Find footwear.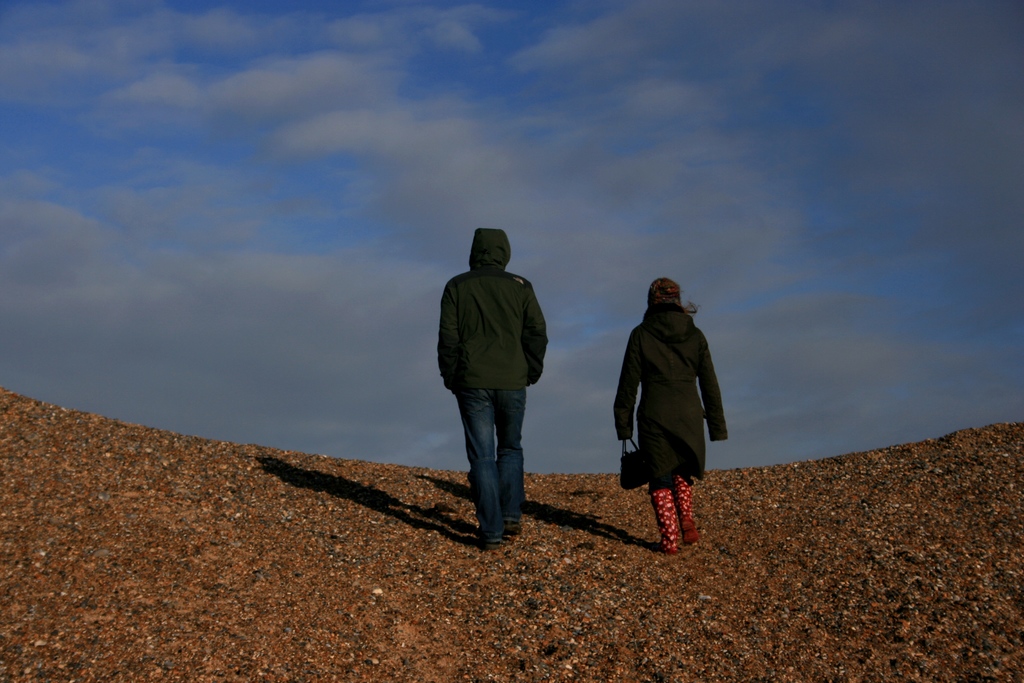
(672,475,698,543).
